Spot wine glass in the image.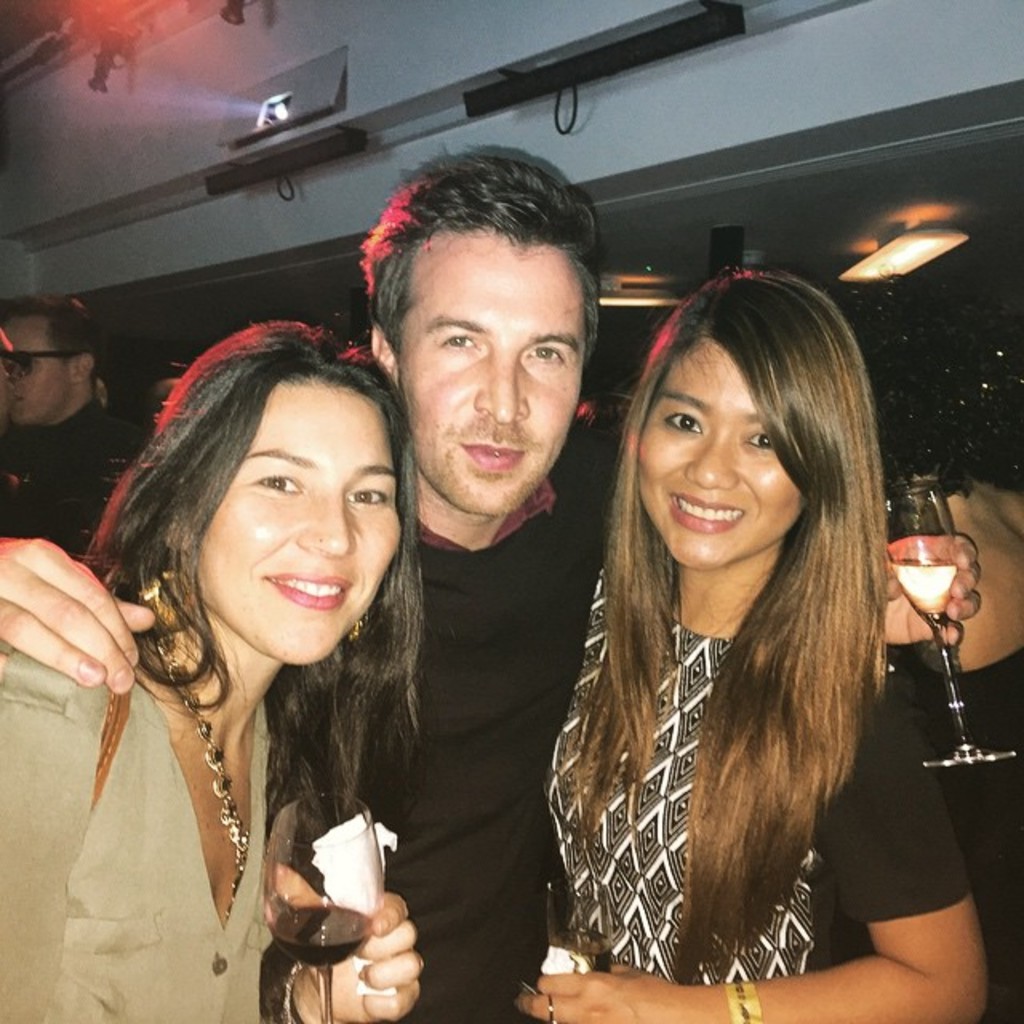
wine glass found at locate(878, 483, 1014, 773).
